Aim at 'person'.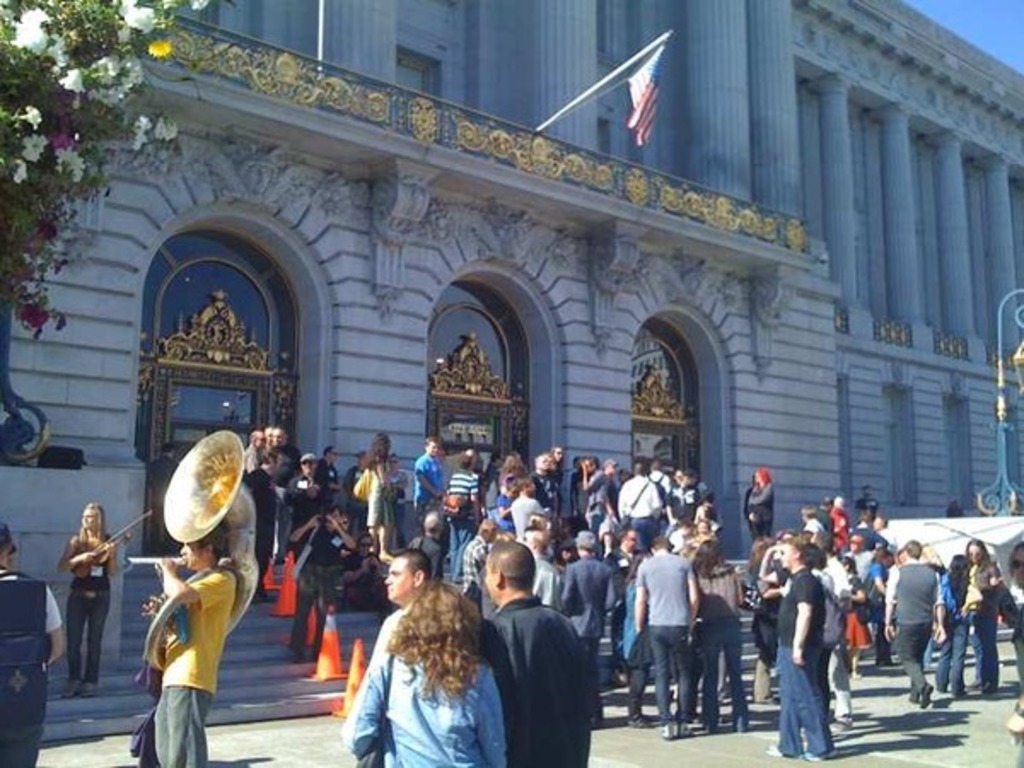
Aimed at (323,445,343,503).
